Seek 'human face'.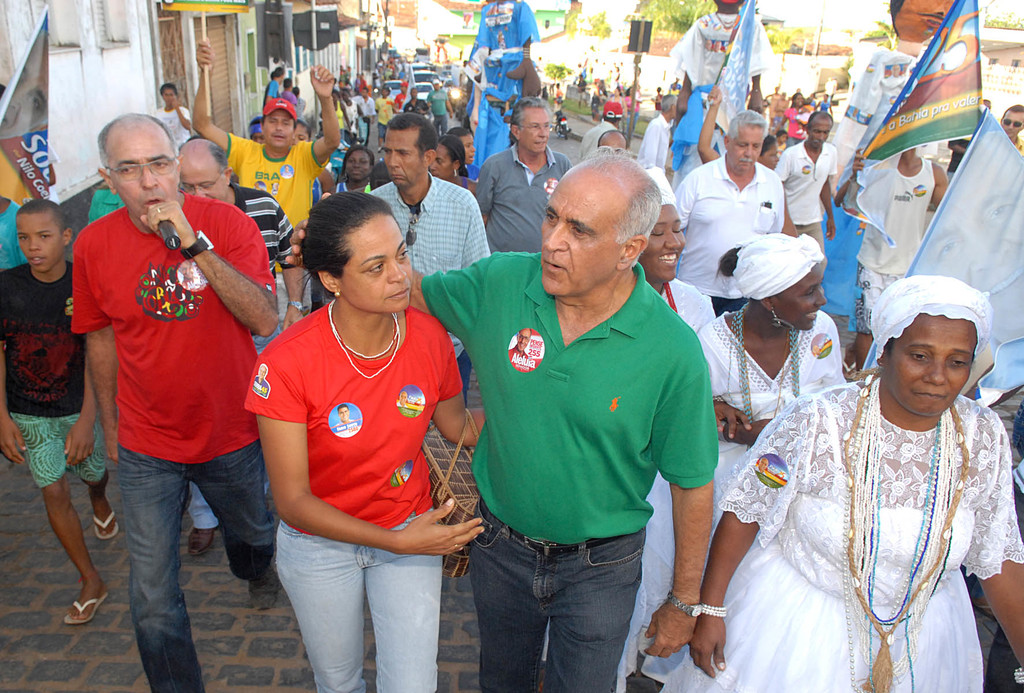
bbox(545, 170, 619, 299).
